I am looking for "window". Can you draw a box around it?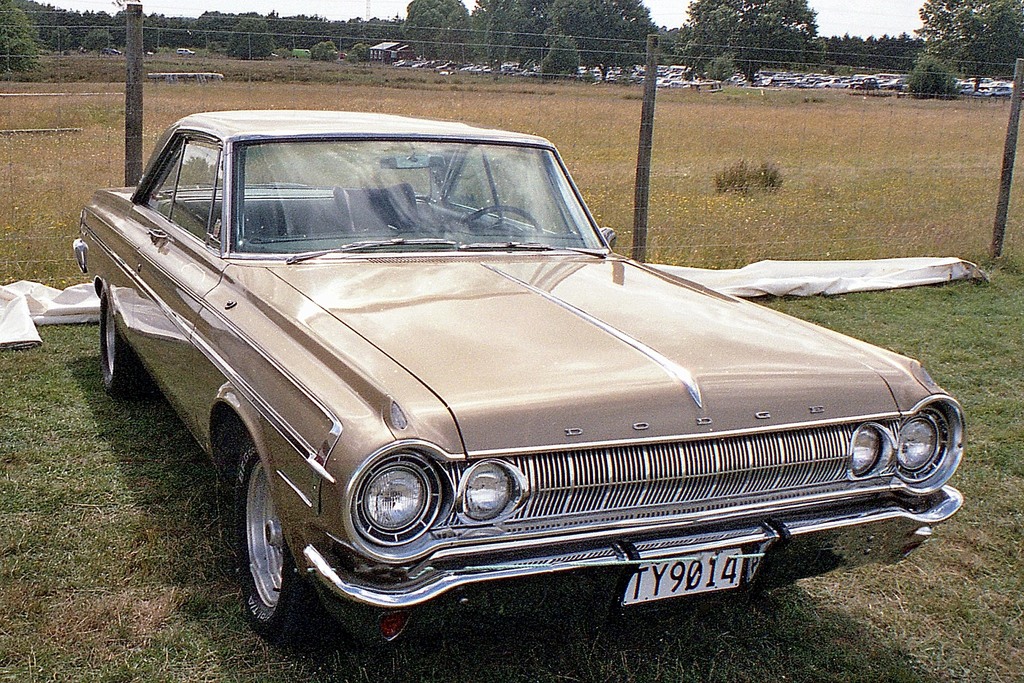
Sure, the bounding box is [241,139,595,241].
